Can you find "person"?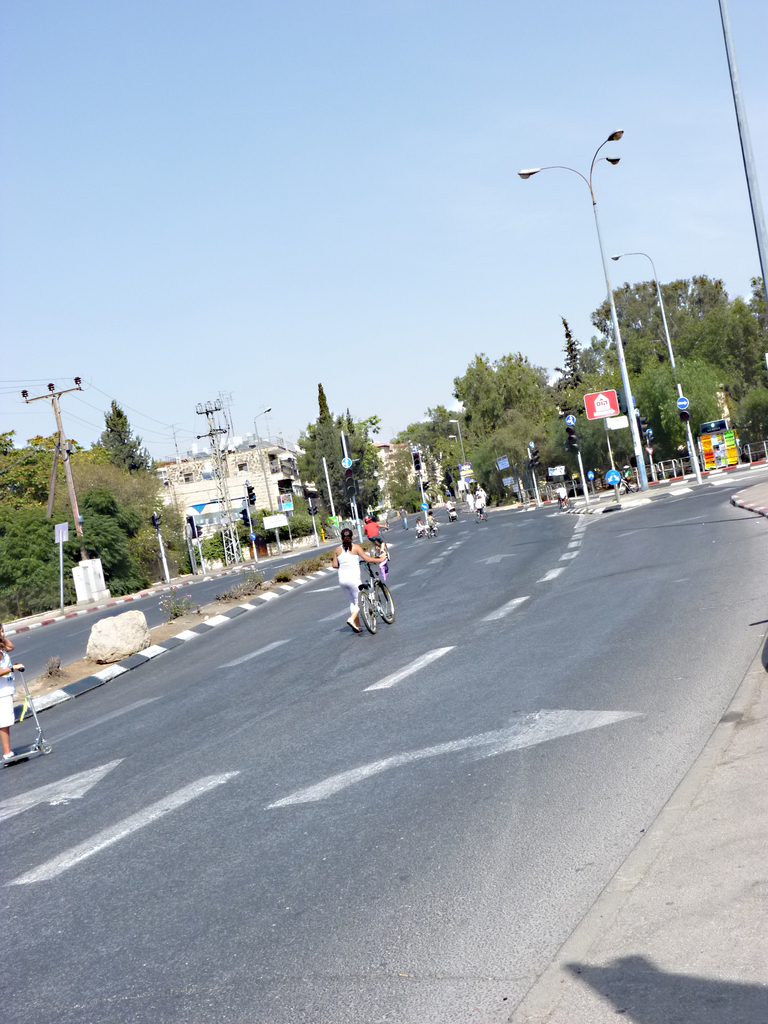
Yes, bounding box: box(419, 520, 424, 538).
